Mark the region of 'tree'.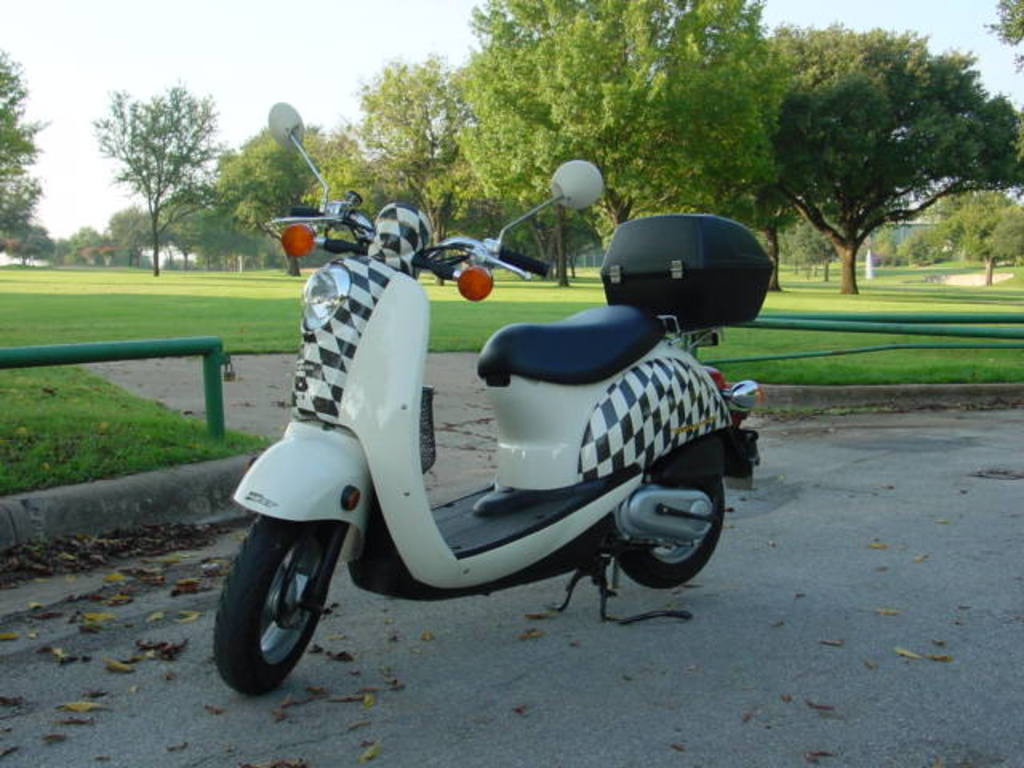
Region: Rect(146, 155, 224, 283).
